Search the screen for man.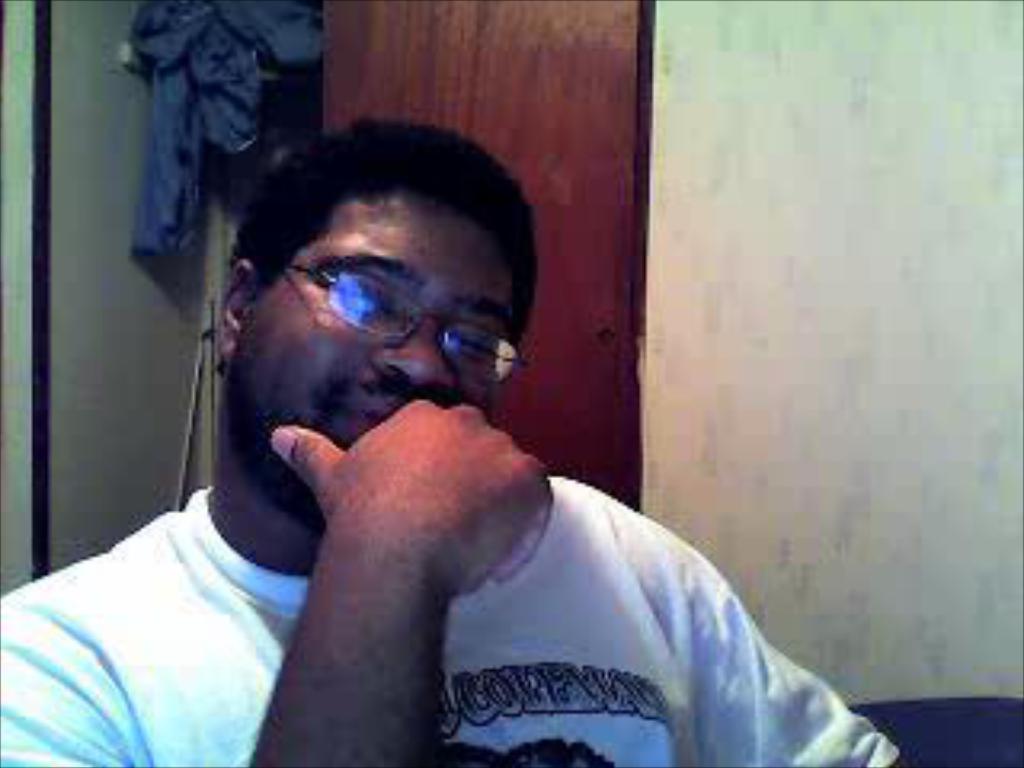
Found at (left=67, top=67, right=851, bottom=765).
